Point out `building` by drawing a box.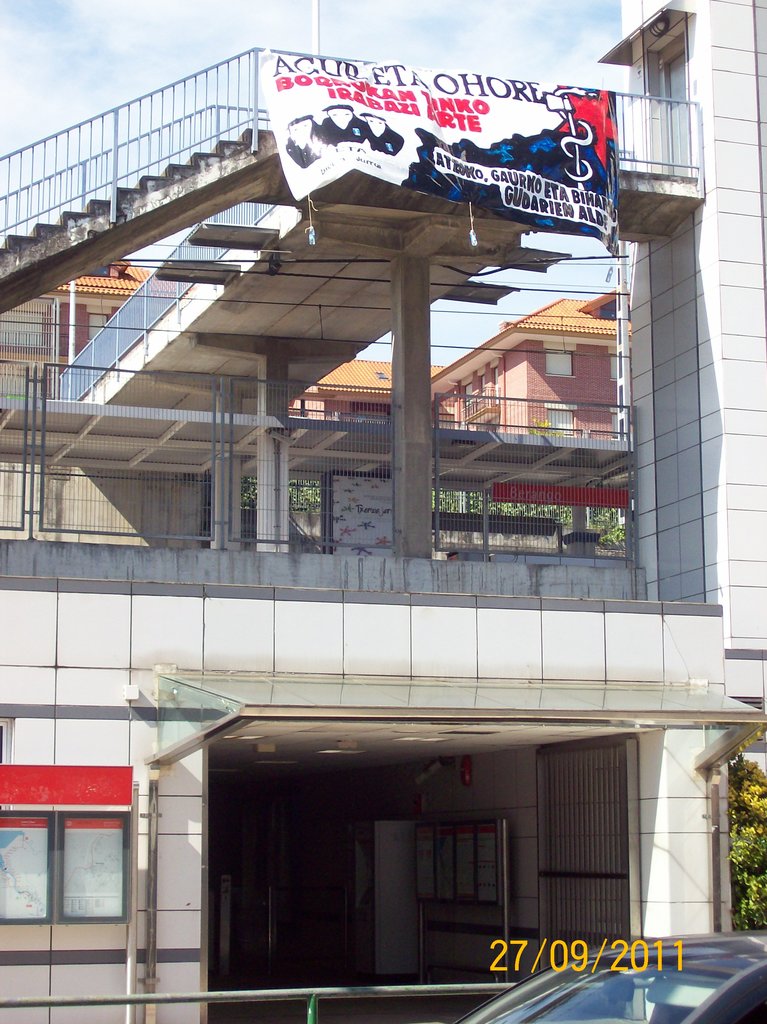
x1=0, y1=253, x2=624, y2=556.
